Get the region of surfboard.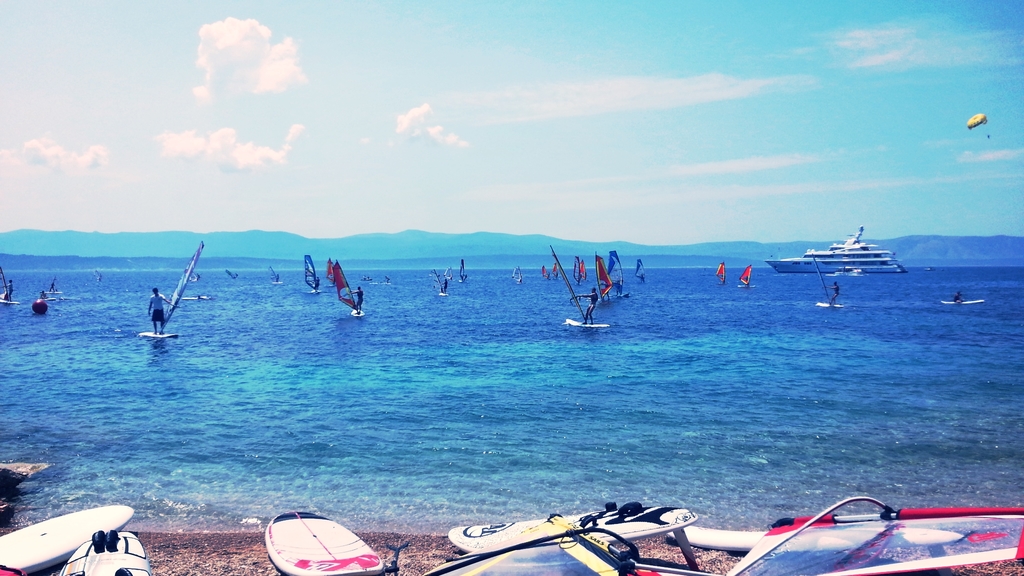
crop(437, 293, 447, 300).
